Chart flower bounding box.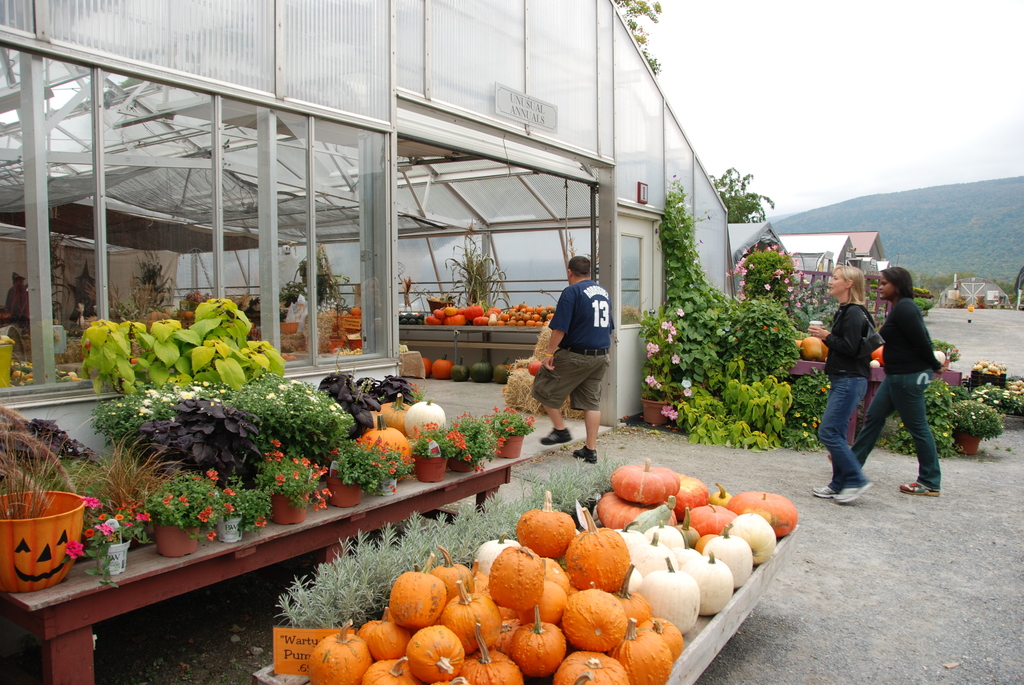
Charted: bbox(668, 350, 682, 366).
